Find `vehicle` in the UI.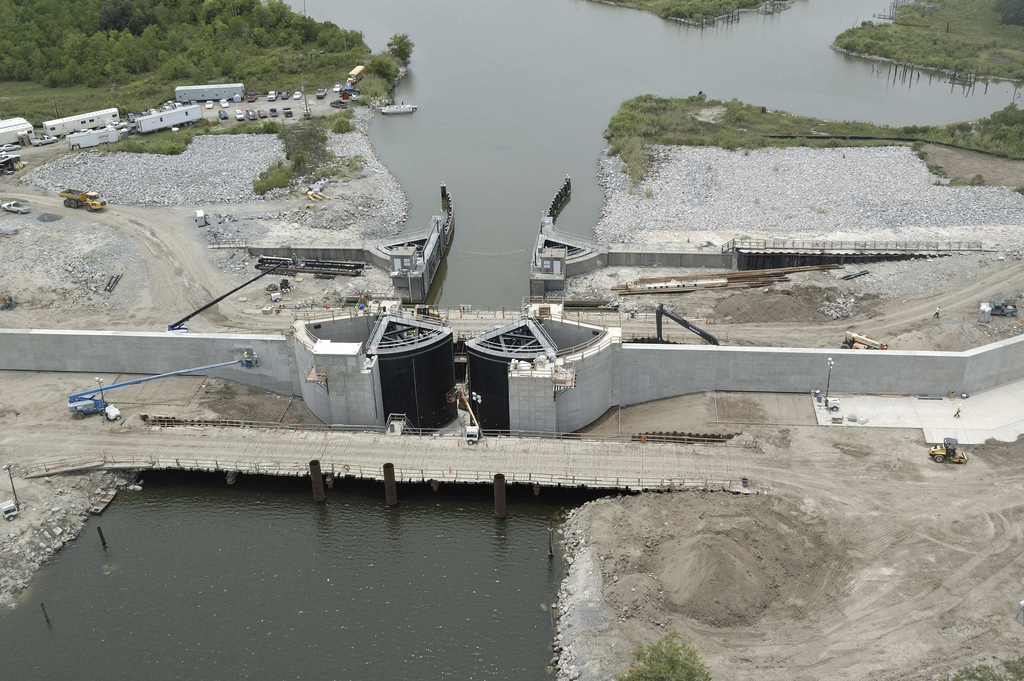
UI element at 285, 105, 293, 117.
